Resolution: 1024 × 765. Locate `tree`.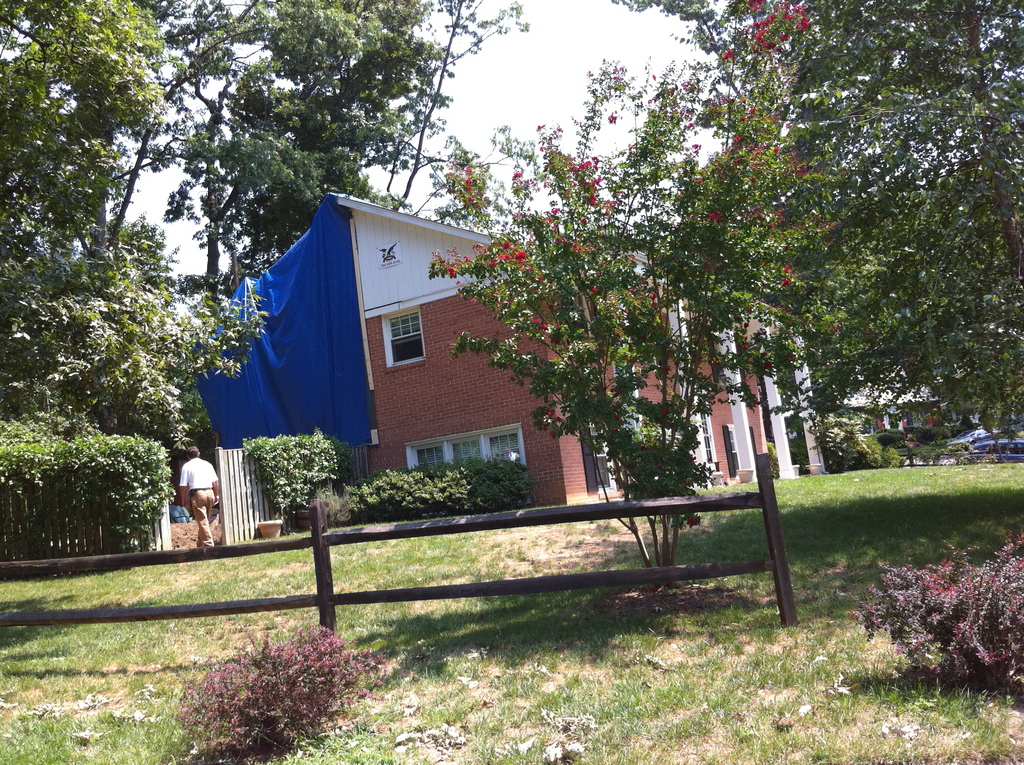
(436,0,852,588).
